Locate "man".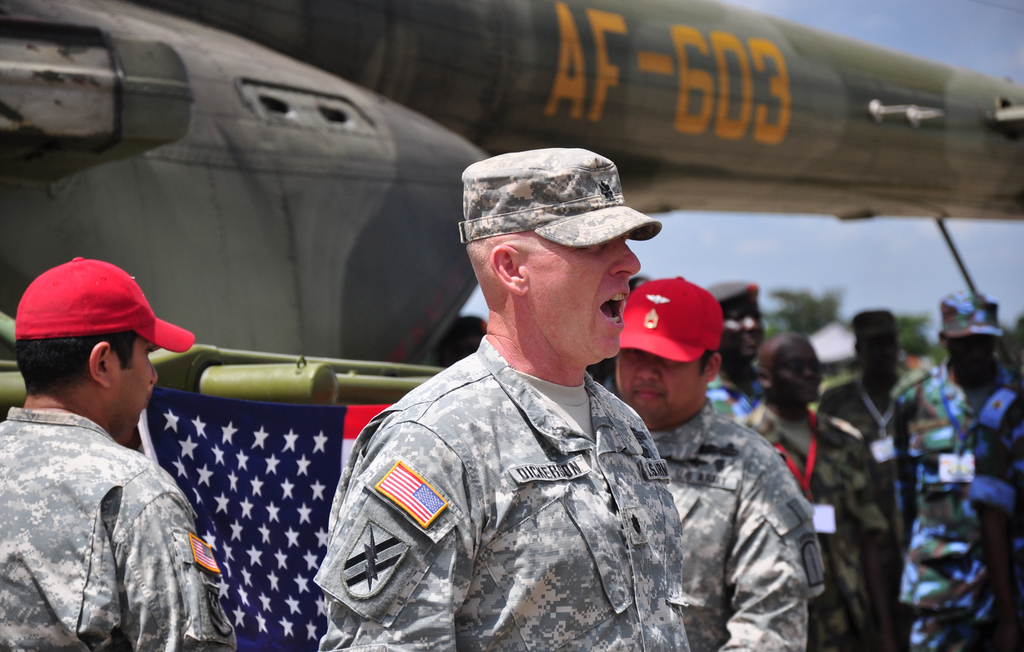
Bounding box: [707, 281, 767, 421].
